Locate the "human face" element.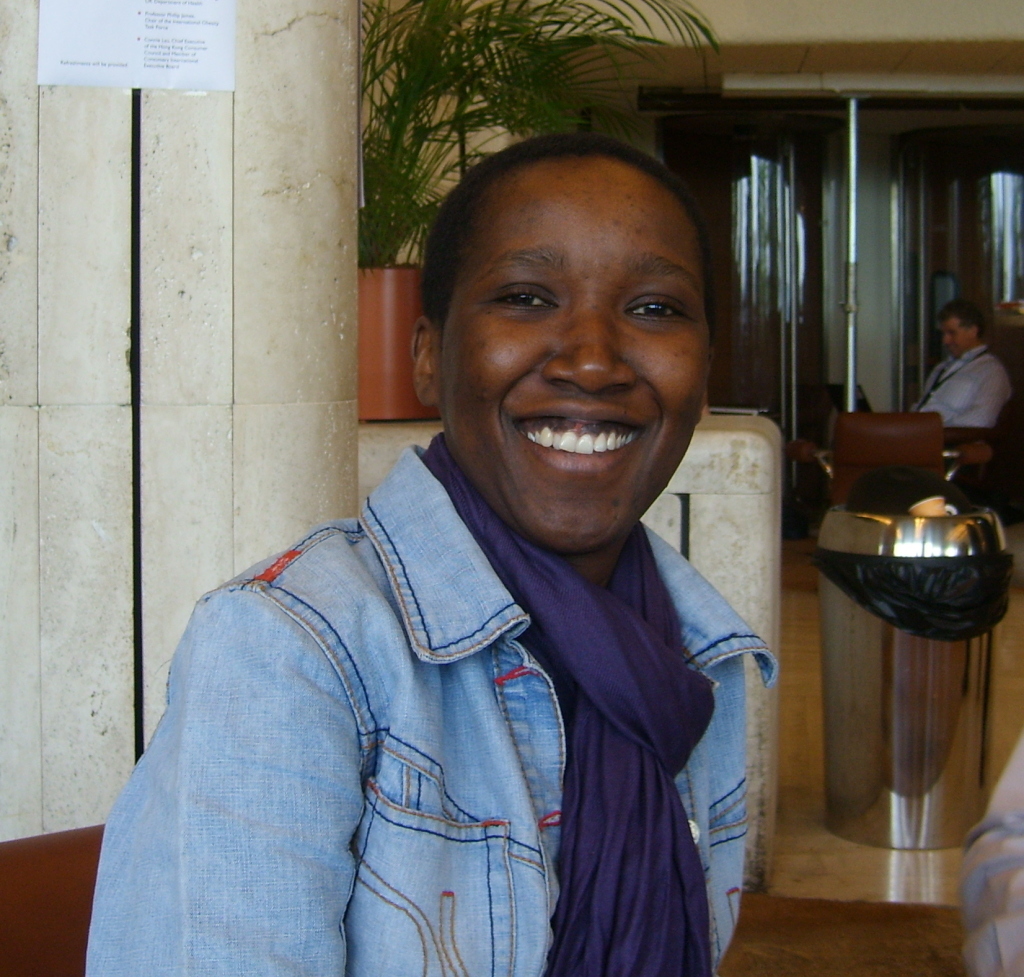
Element bbox: x1=438, y1=154, x2=710, y2=550.
